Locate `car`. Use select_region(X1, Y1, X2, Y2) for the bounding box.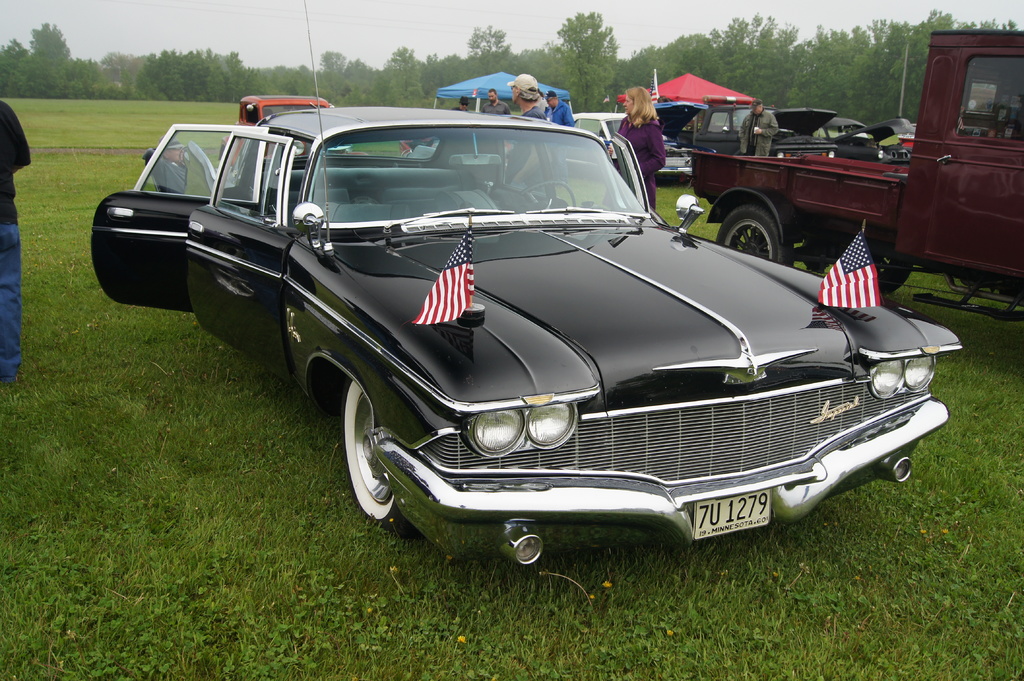
select_region(79, 0, 967, 575).
